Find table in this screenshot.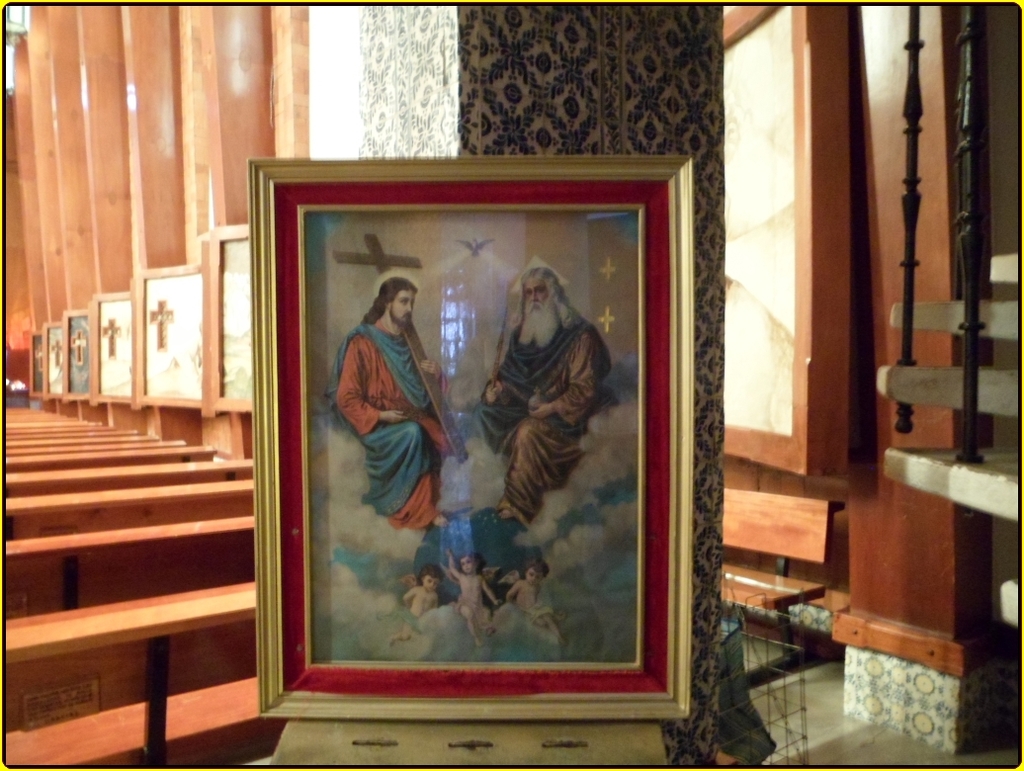
The bounding box for table is crop(3, 410, 260, 541).
